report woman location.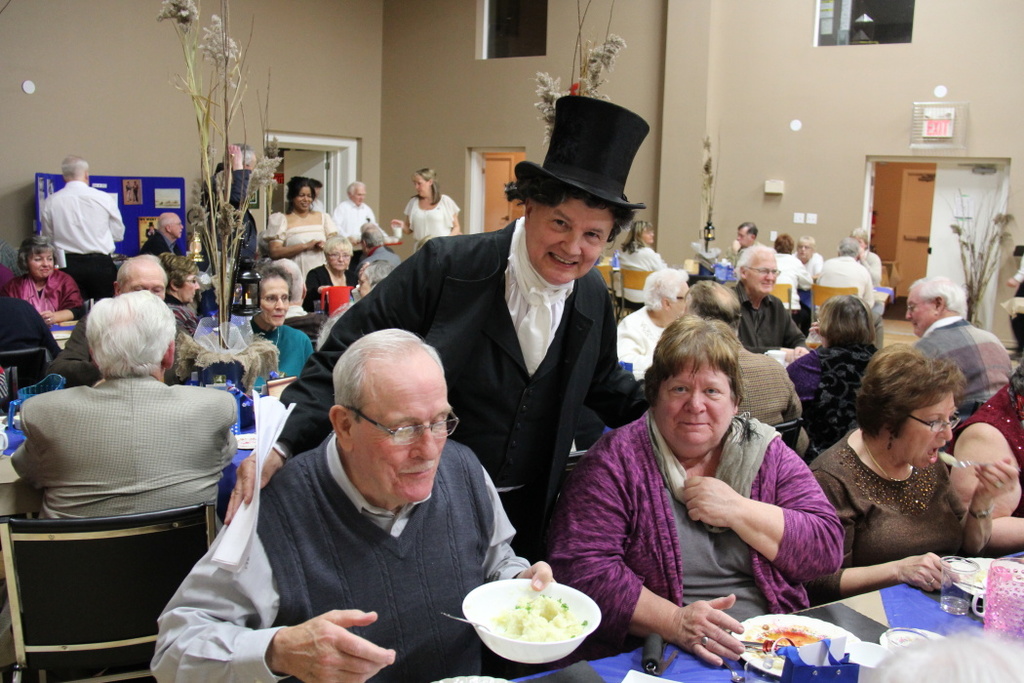
Report: bbox=[240, 261, 319, 432].
